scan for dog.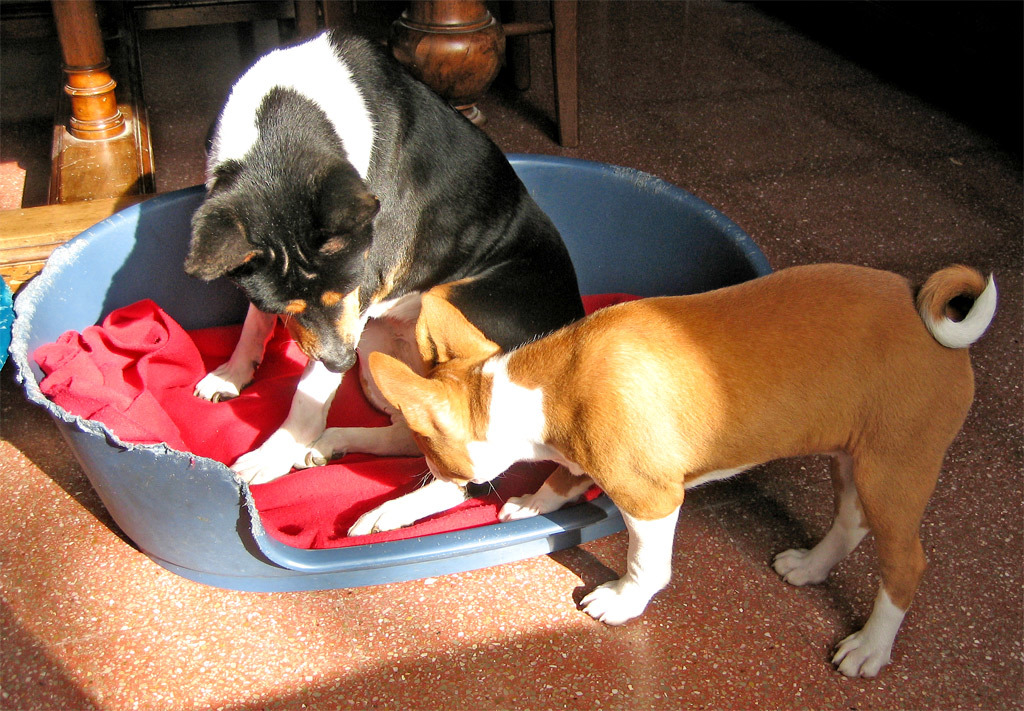
Scan result: crop(365, 263, 998, 682).
